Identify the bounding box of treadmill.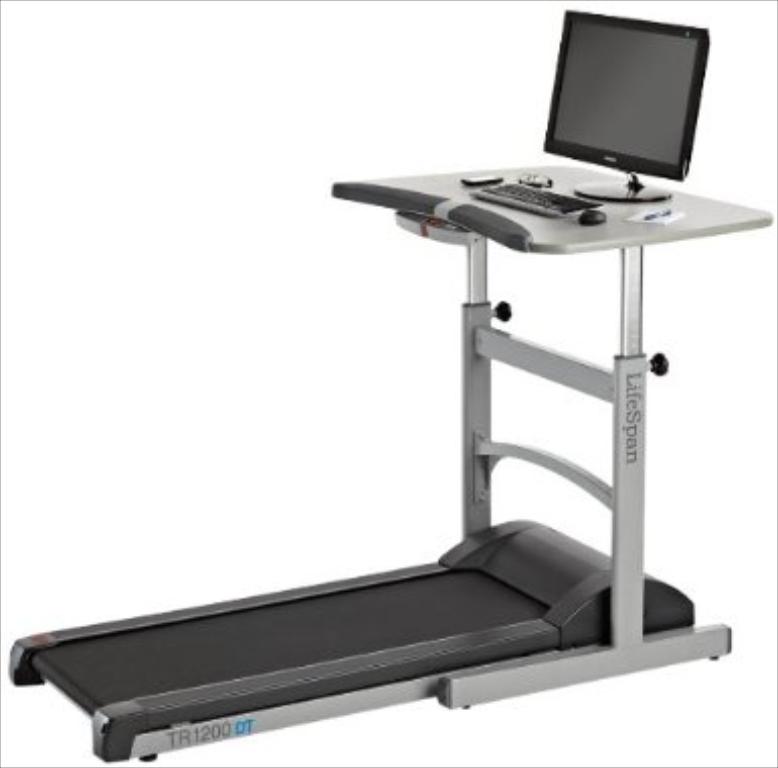
16 10 746 766.
